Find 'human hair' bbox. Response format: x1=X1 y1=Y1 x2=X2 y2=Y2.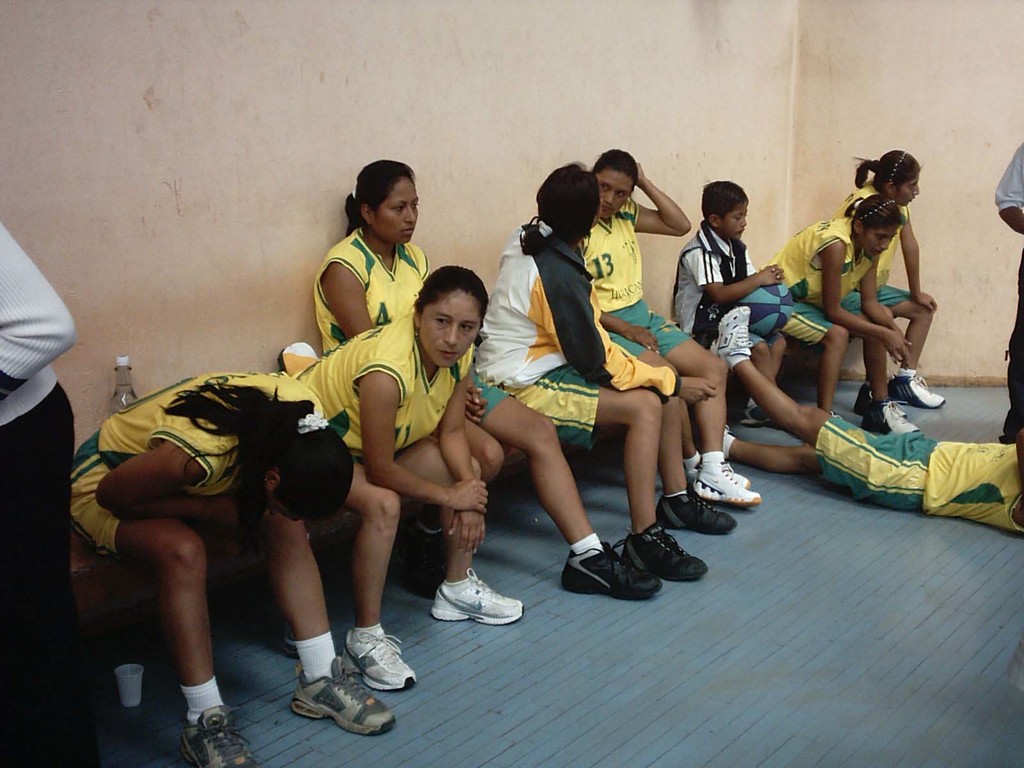
x1=519 y1=161 x2=602 y2=257.
